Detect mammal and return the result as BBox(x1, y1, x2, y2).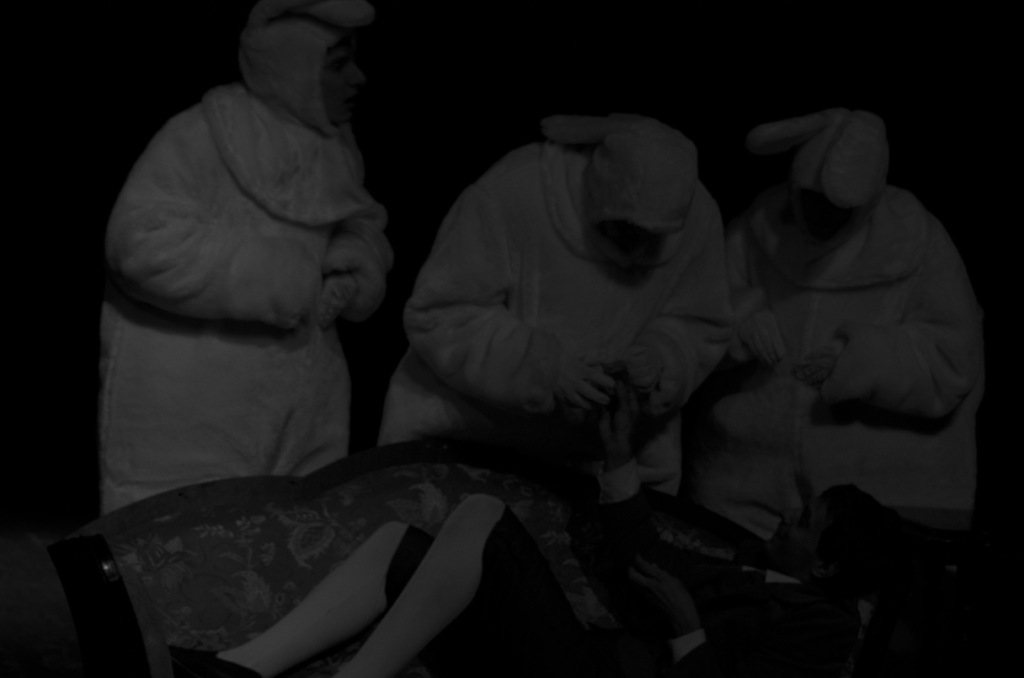
BBox(102, 1, 397, 513).
